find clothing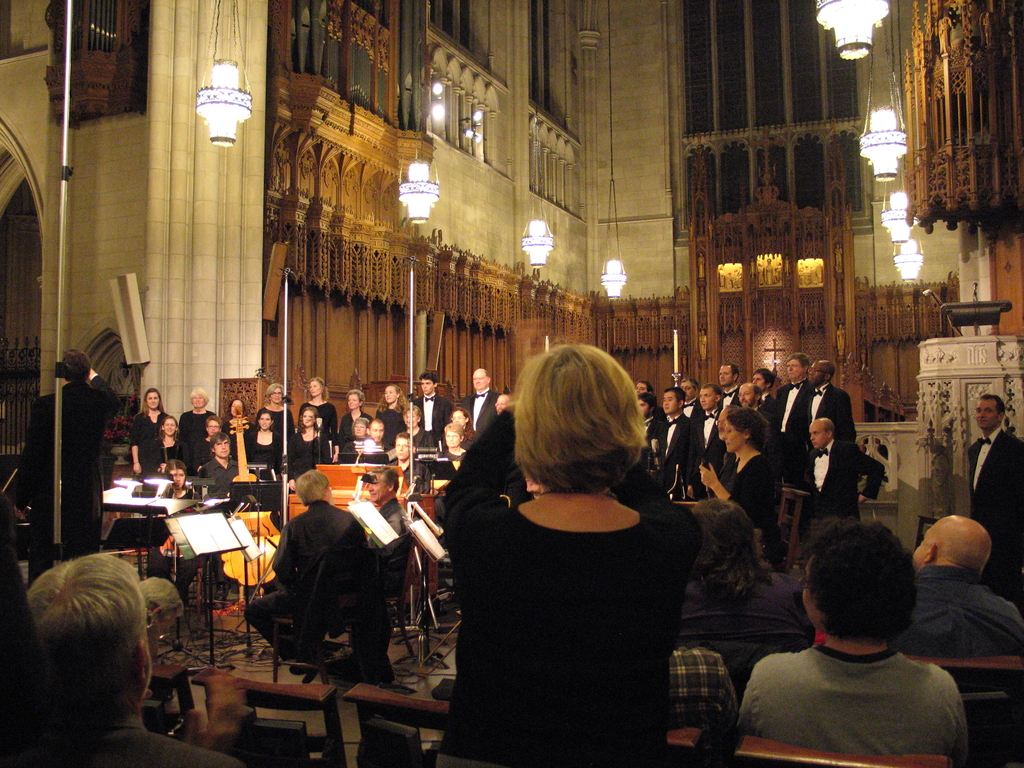
left=31, top=716, right=239, bottom=767
